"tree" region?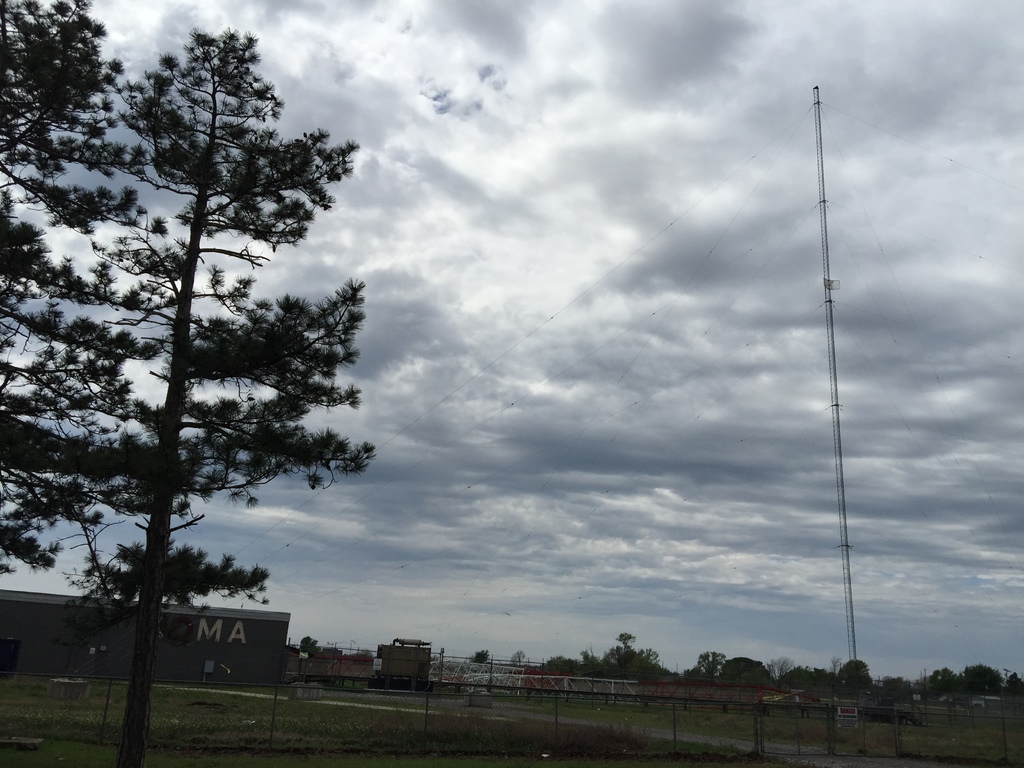
(768, 653, 799, 684)
